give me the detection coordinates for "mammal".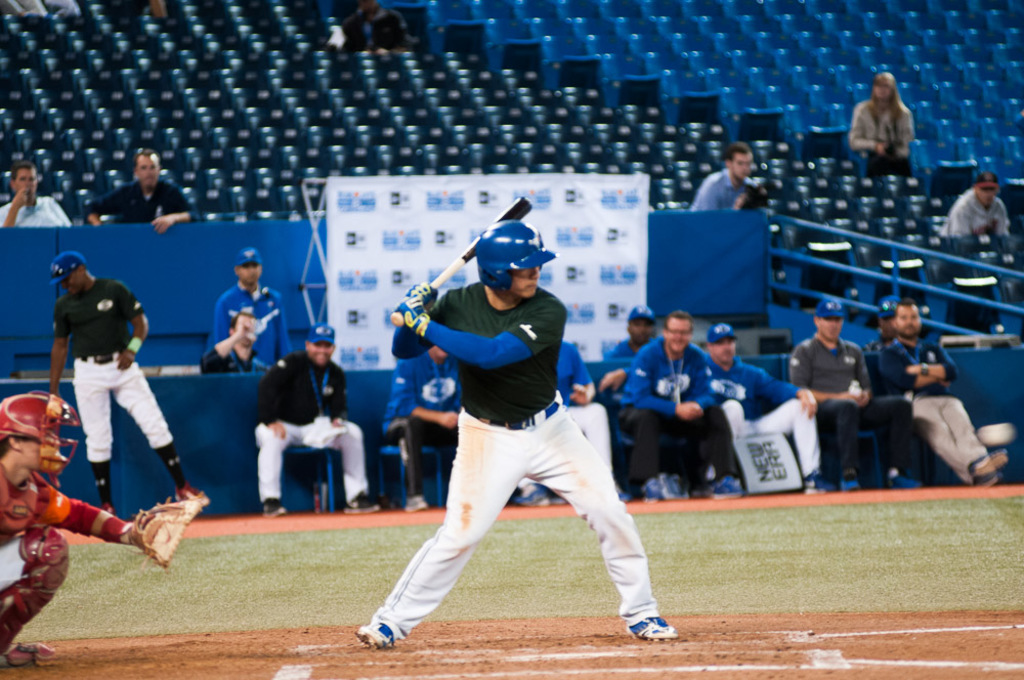
[left=520, top=341, right=621, bottom=504].
